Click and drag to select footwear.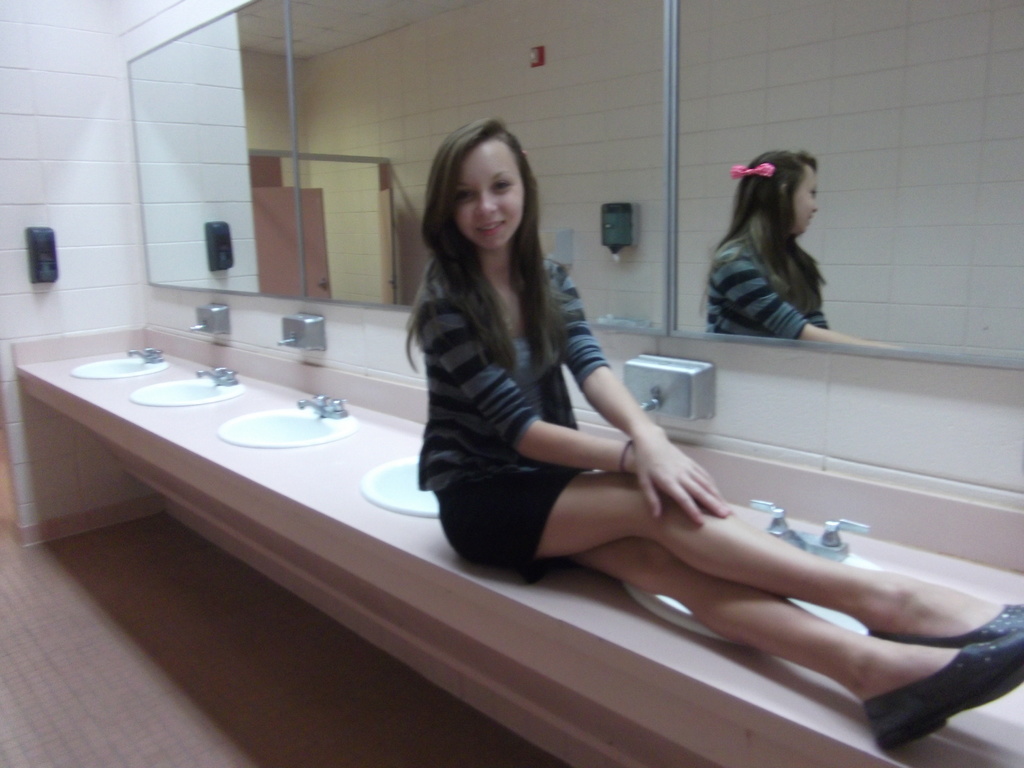
Selection: (x1=863, y1=628, x2=1023, y2=751).
